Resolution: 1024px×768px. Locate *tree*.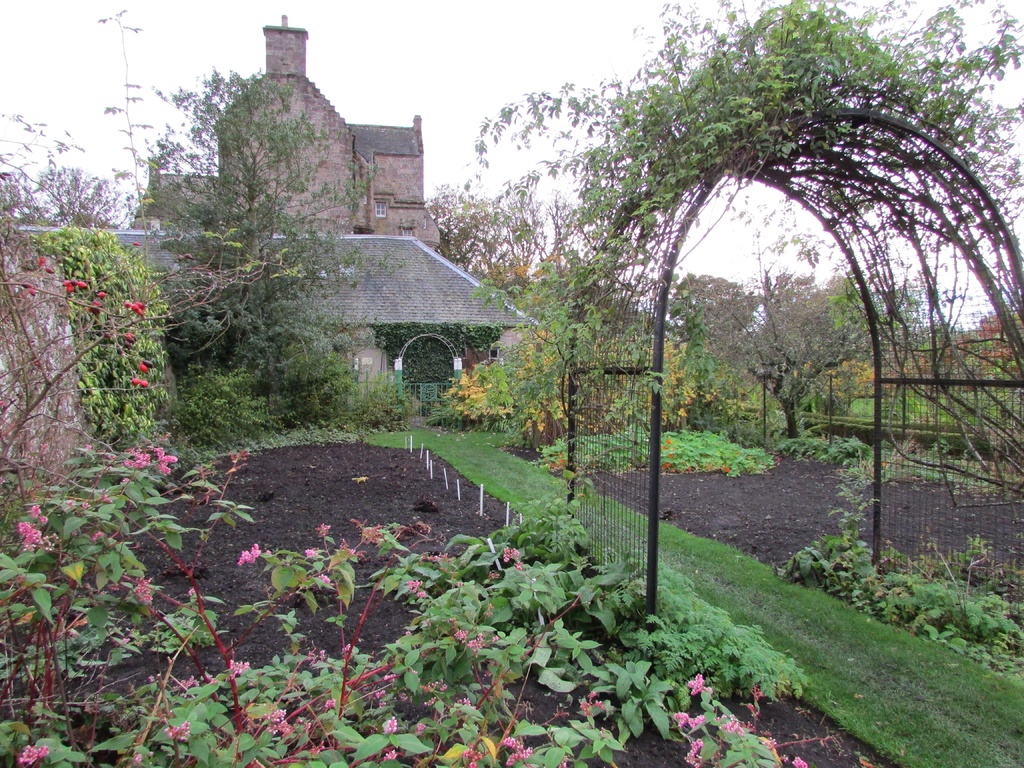
crop(668, 262, 788, 392).
